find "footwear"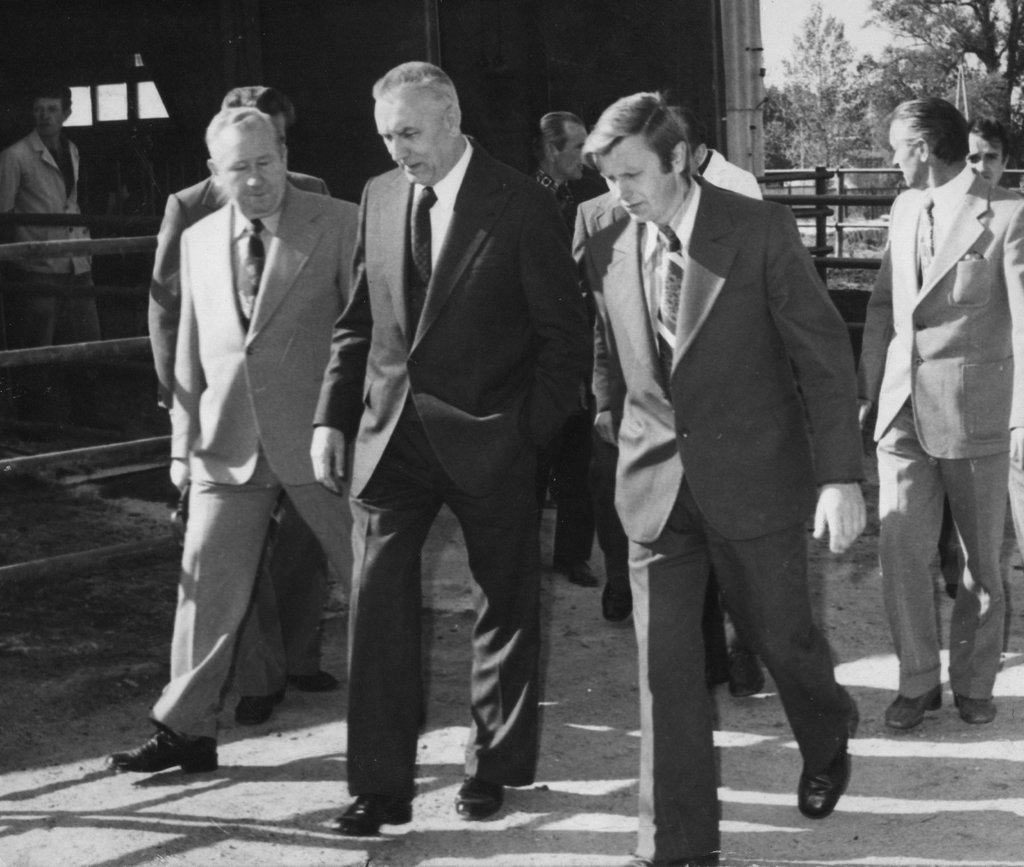
x1=110, y1=732, x2=219, y2=772
